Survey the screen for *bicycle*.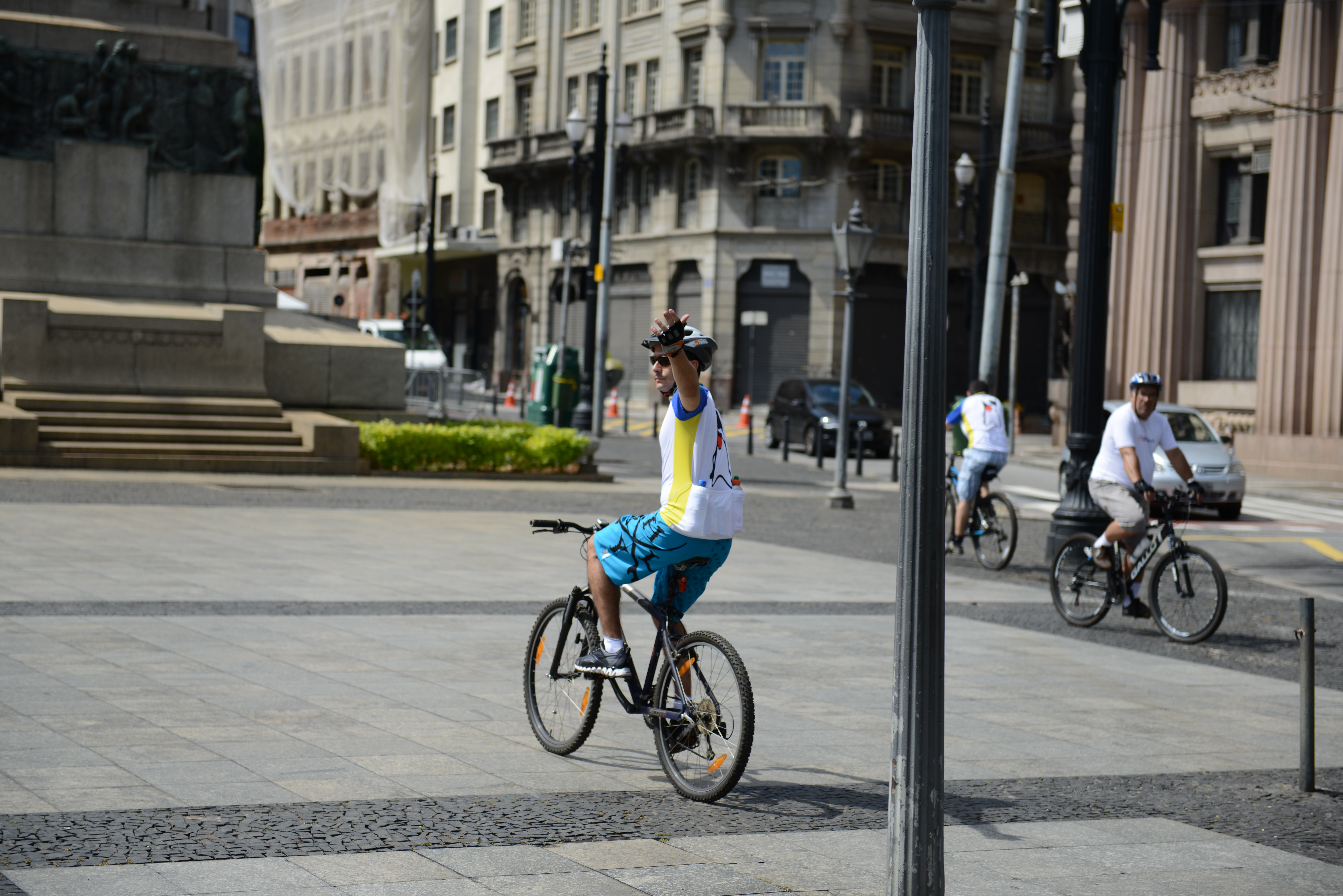
Survey found: [x1=93, y1=93, x2=141, y2=147].
